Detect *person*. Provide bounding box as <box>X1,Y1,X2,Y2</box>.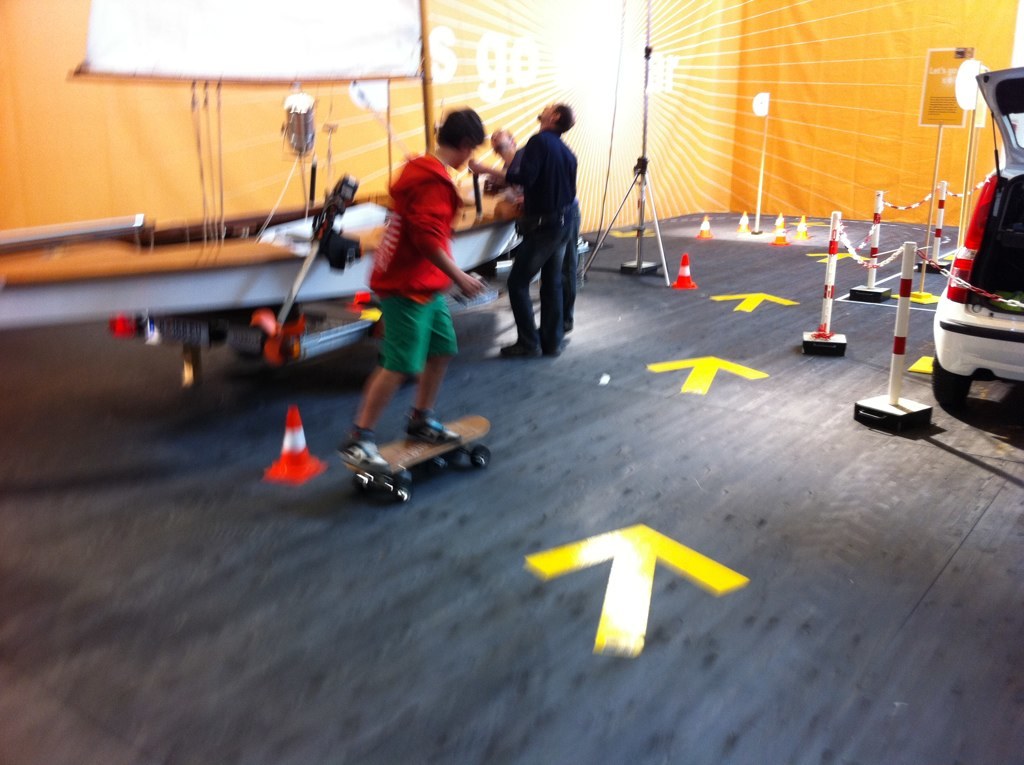
<box>341,103,473,490</box>.
